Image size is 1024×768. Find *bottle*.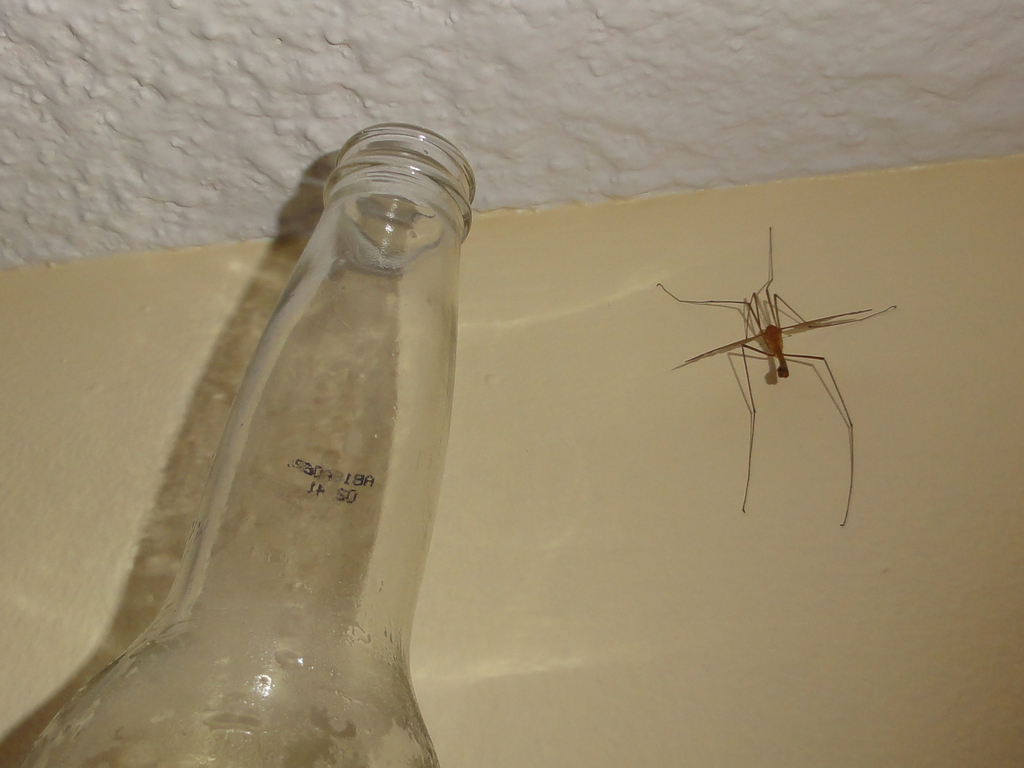
(45,148,555,762).
